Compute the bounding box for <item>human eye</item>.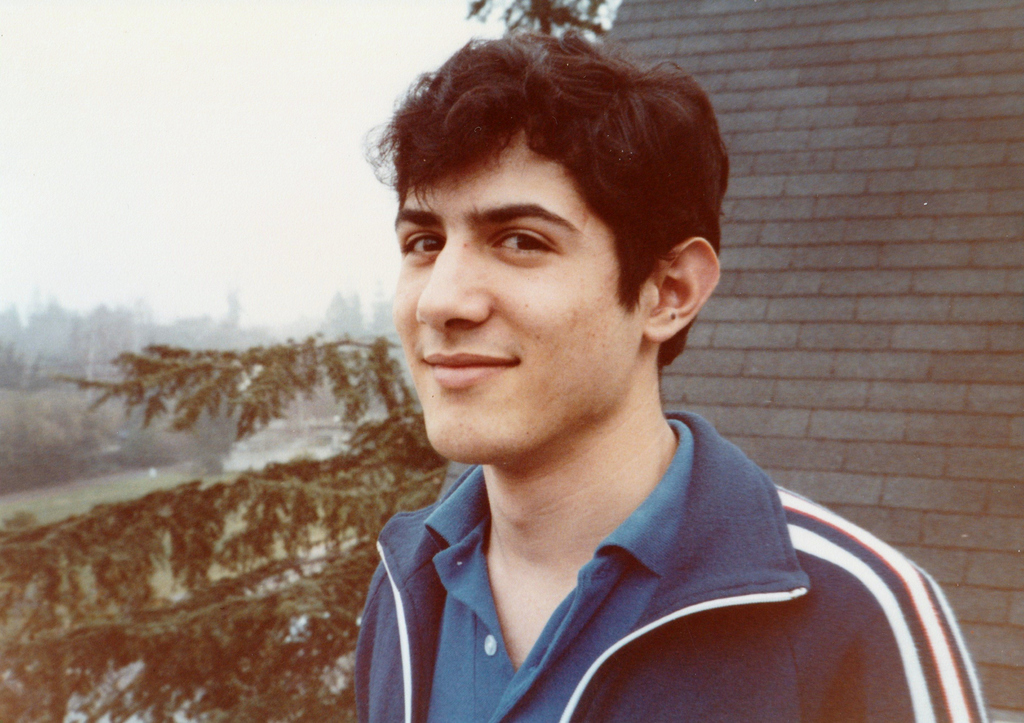
(x1=485, y1=226, x2=564, y2=267).
